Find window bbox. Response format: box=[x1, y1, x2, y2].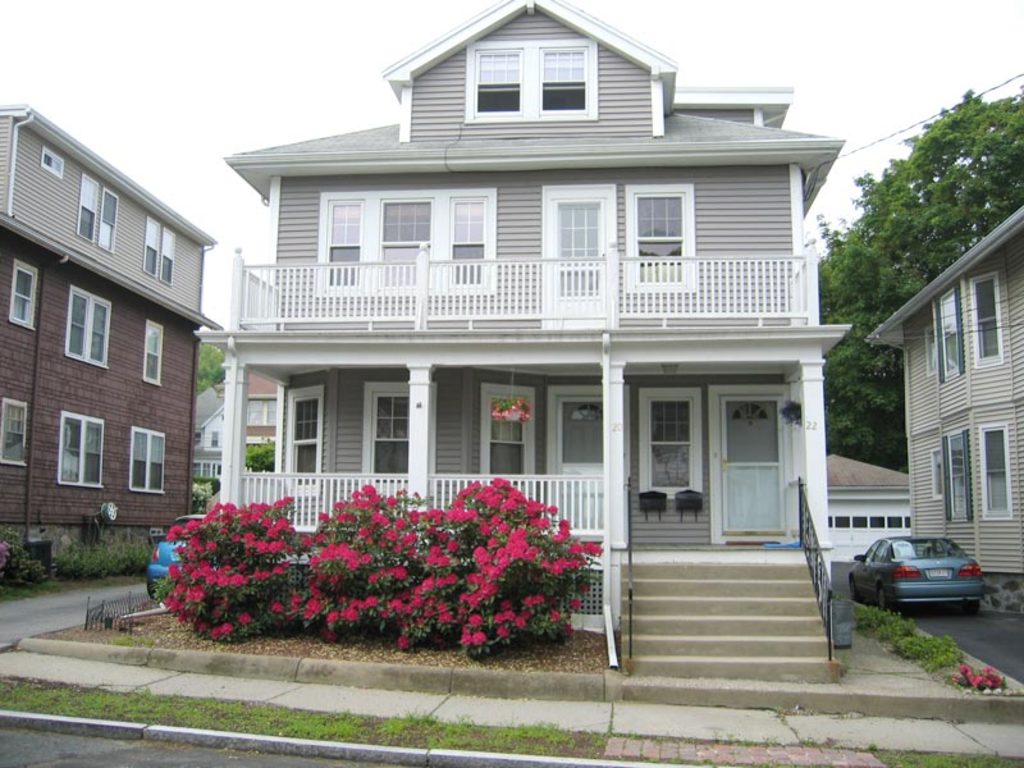
box=[0, 397, 27, 465].
